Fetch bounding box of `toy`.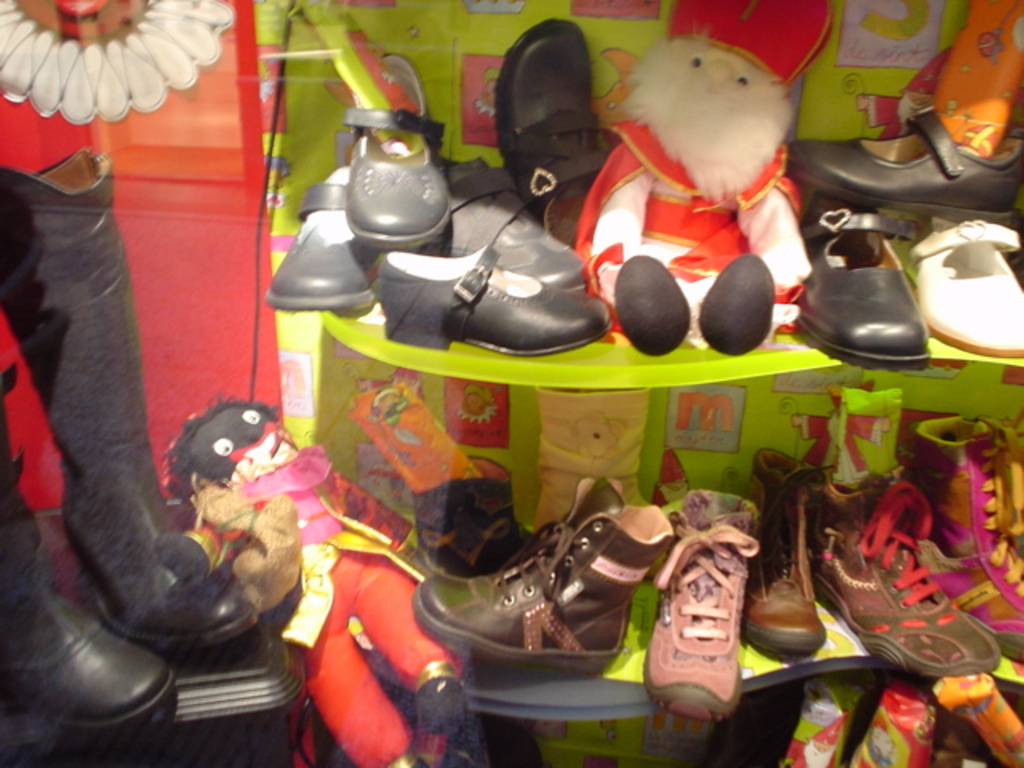
Bbox: select_region(152, 389, 475, 766).
